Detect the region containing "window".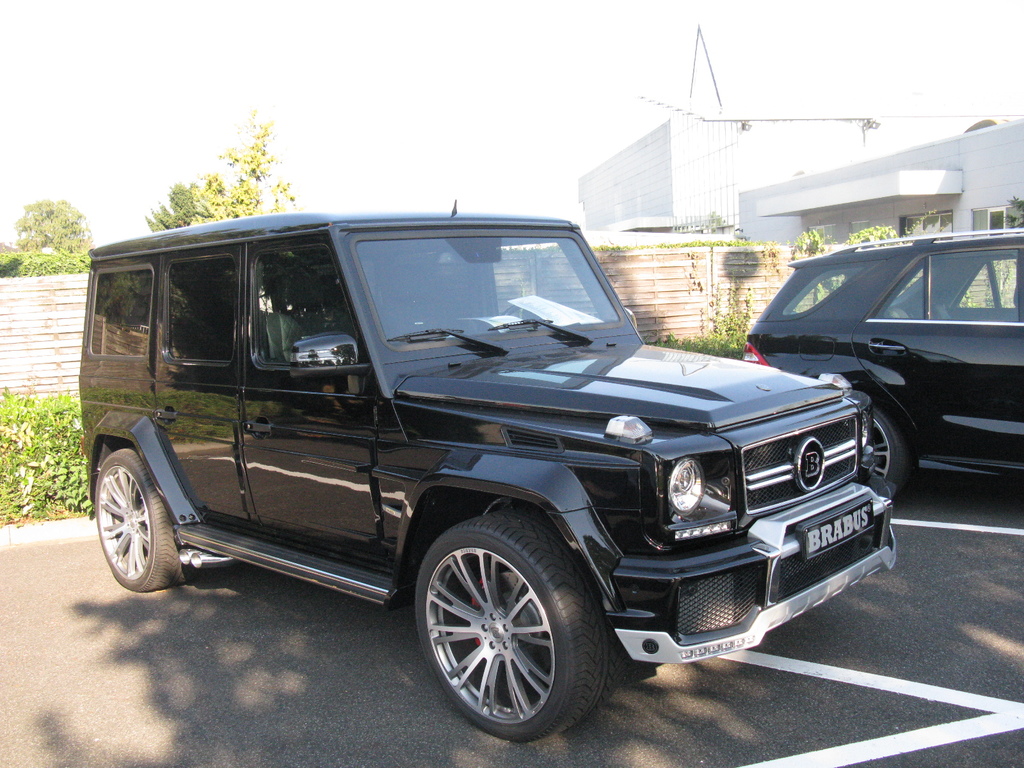
971:209:1014:229.
